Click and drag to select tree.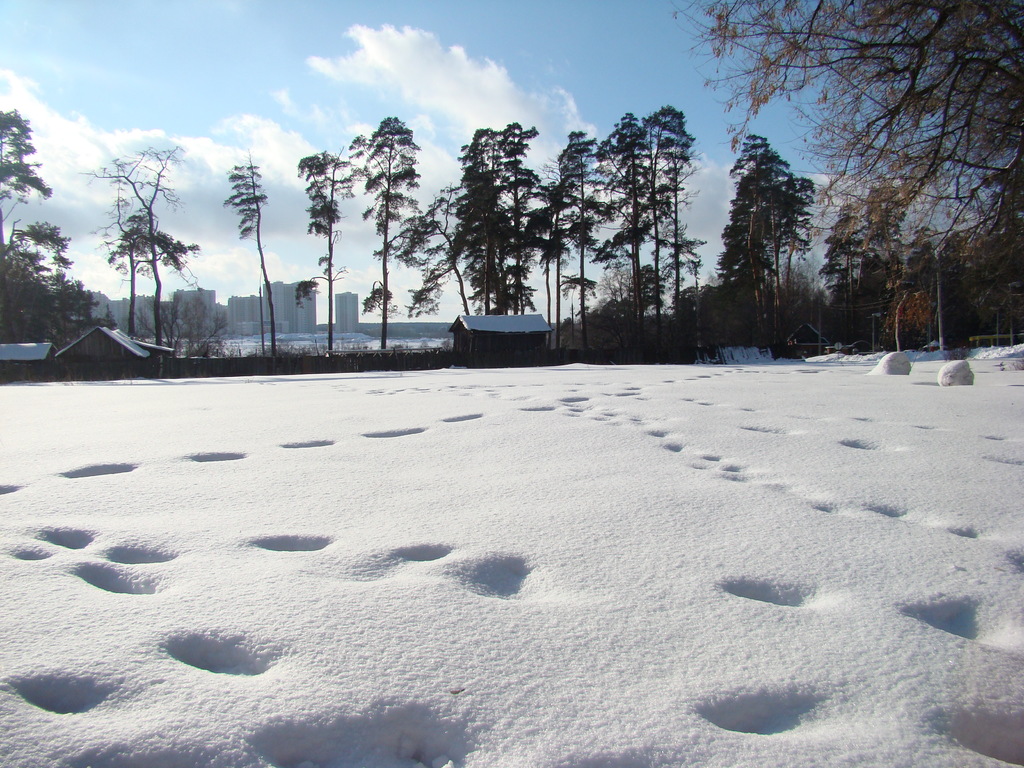
Selection: 216 160 282 361.
